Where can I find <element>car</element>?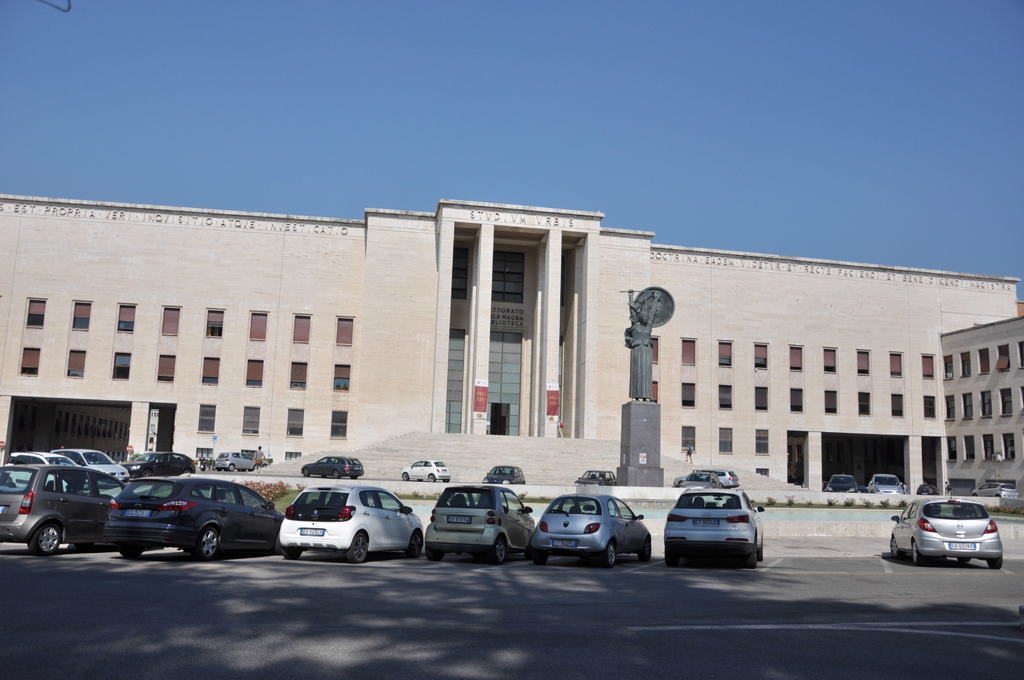
You can find it at Rect(420, 488, 534, 562).
